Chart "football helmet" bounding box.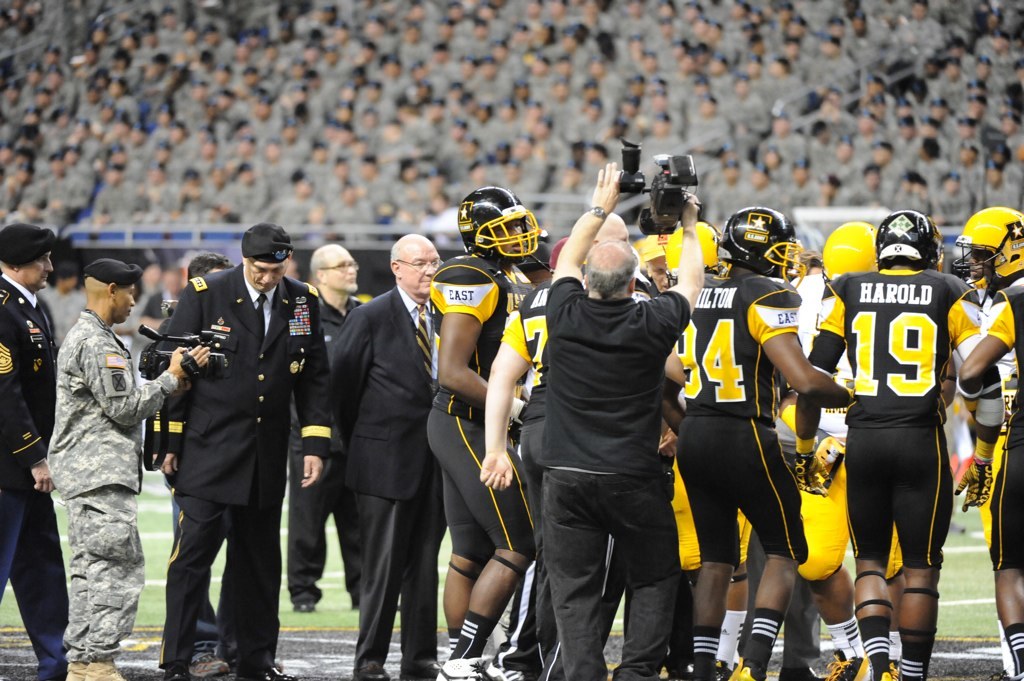
Charted: 872,207,945,273.
